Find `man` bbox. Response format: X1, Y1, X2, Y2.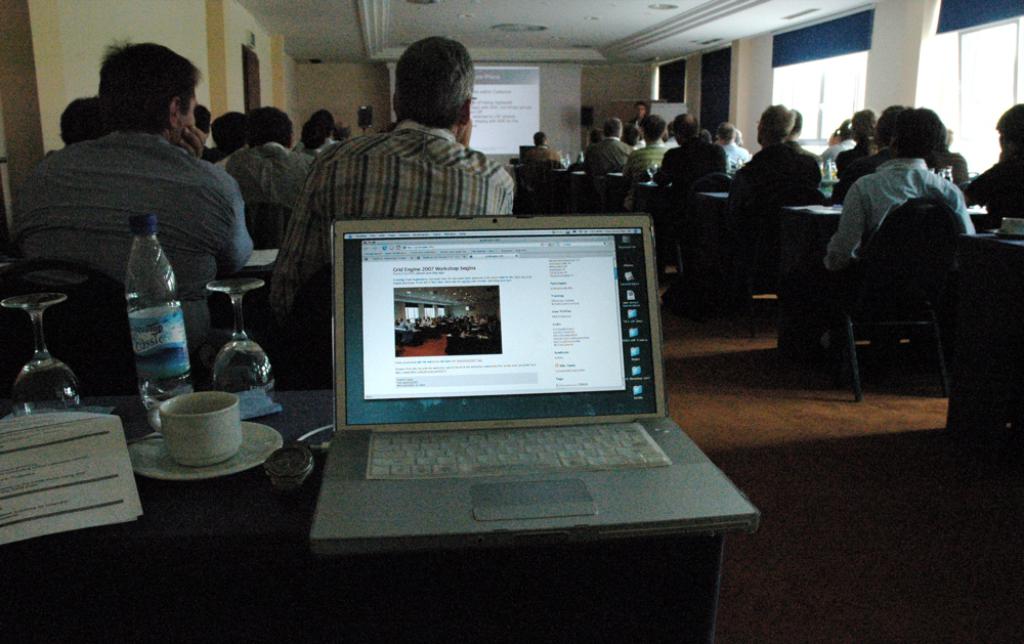
522, 129, 564, 166.
